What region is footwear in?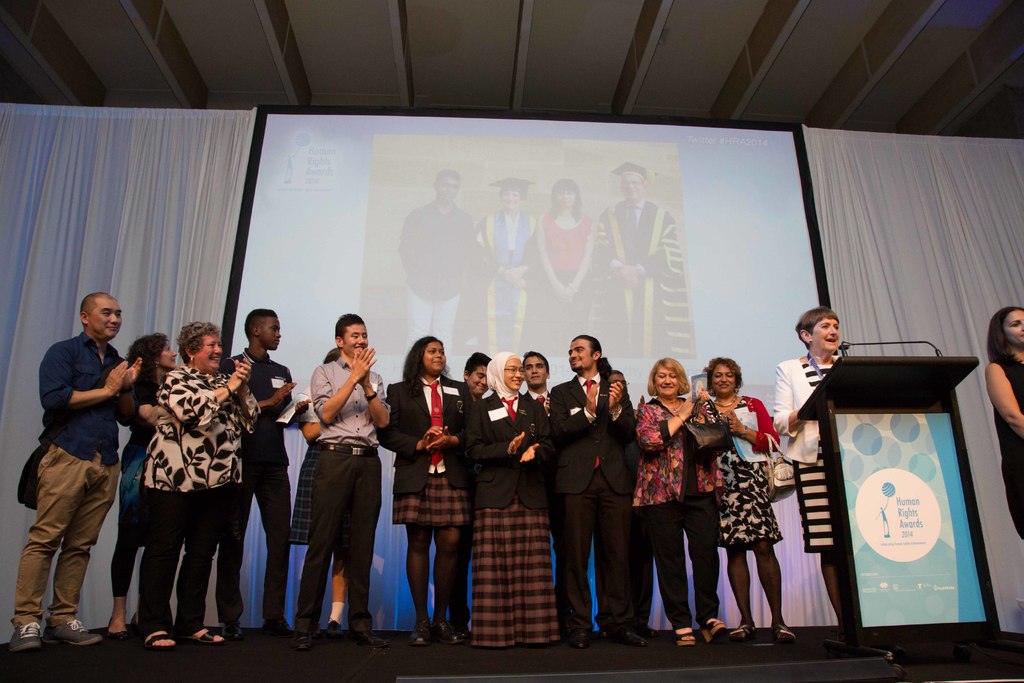
bbox(41, 618, 99, 646).
